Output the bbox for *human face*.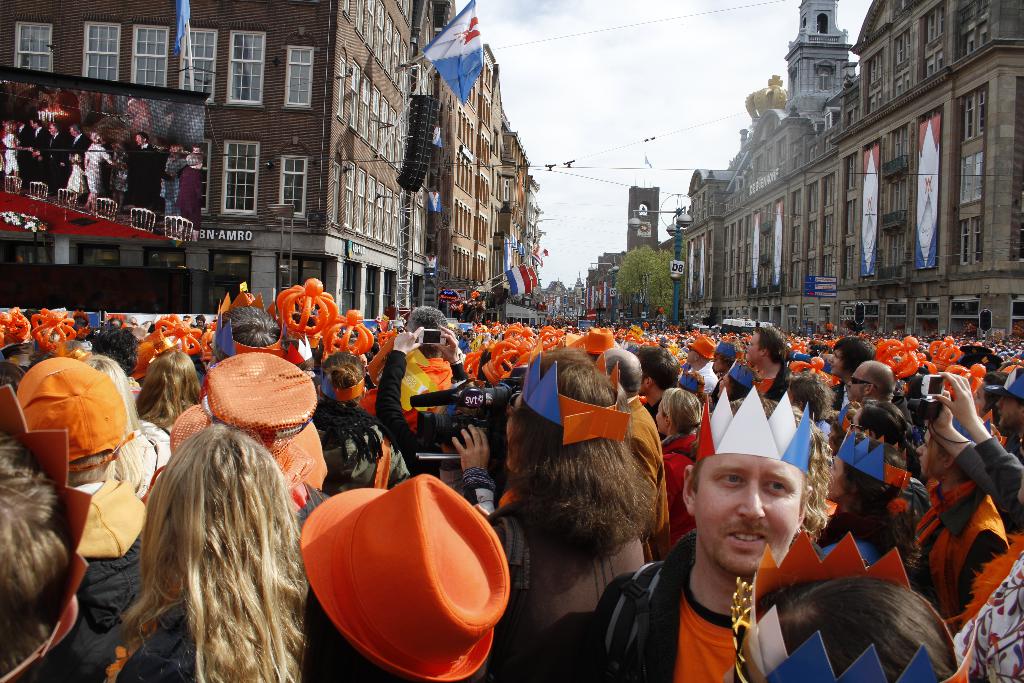
l=471, t=333, r=477, b=338.
